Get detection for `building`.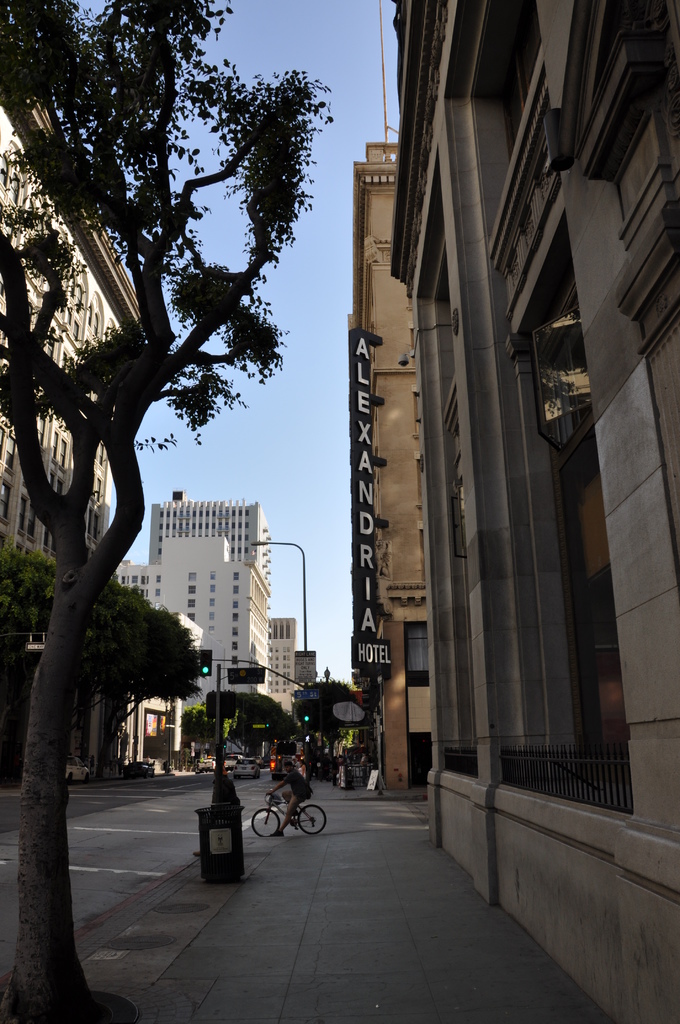
Detection: bbox=(388, 0, 679, 1023).
